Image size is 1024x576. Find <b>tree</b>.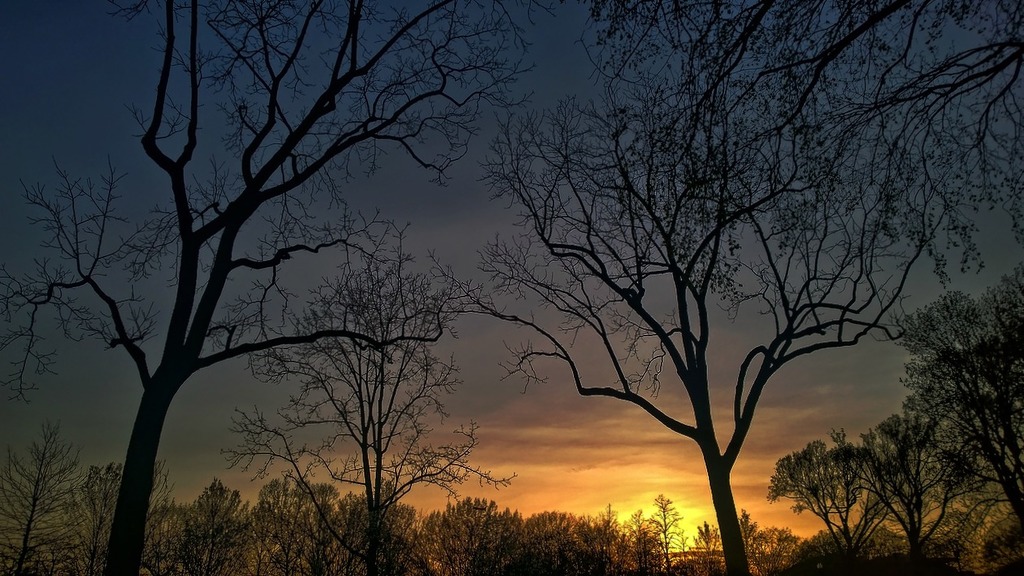
(left=2, top=424, right=88, bottom=574).
